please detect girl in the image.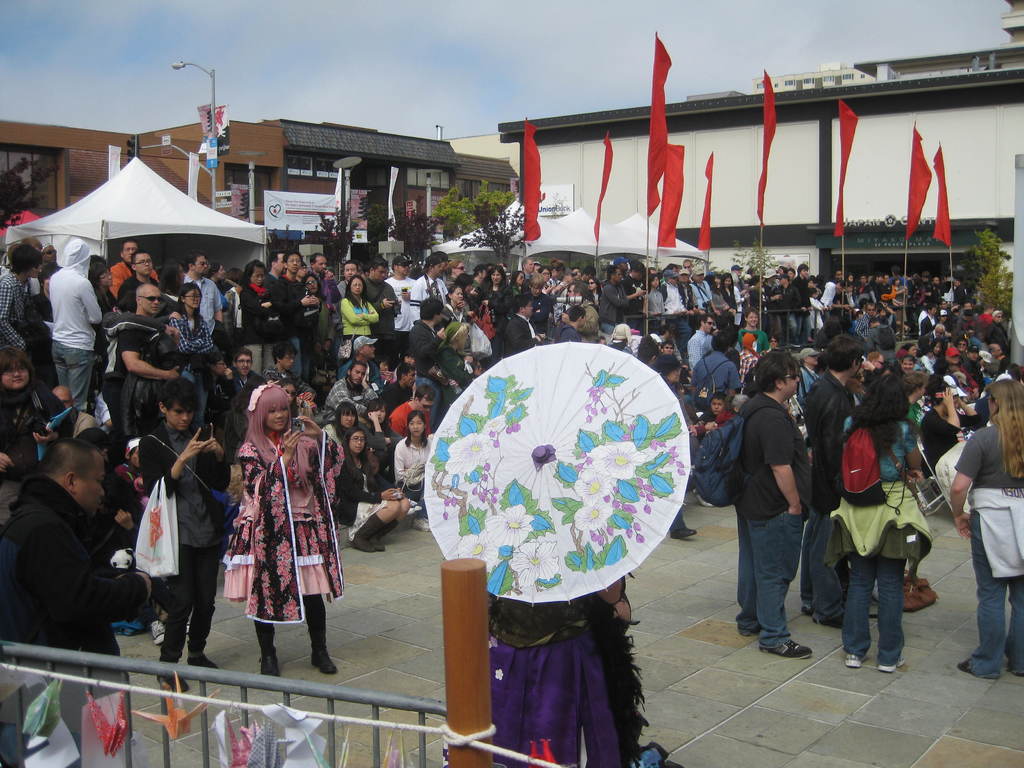
Rect(220, 379, 346, 676).
